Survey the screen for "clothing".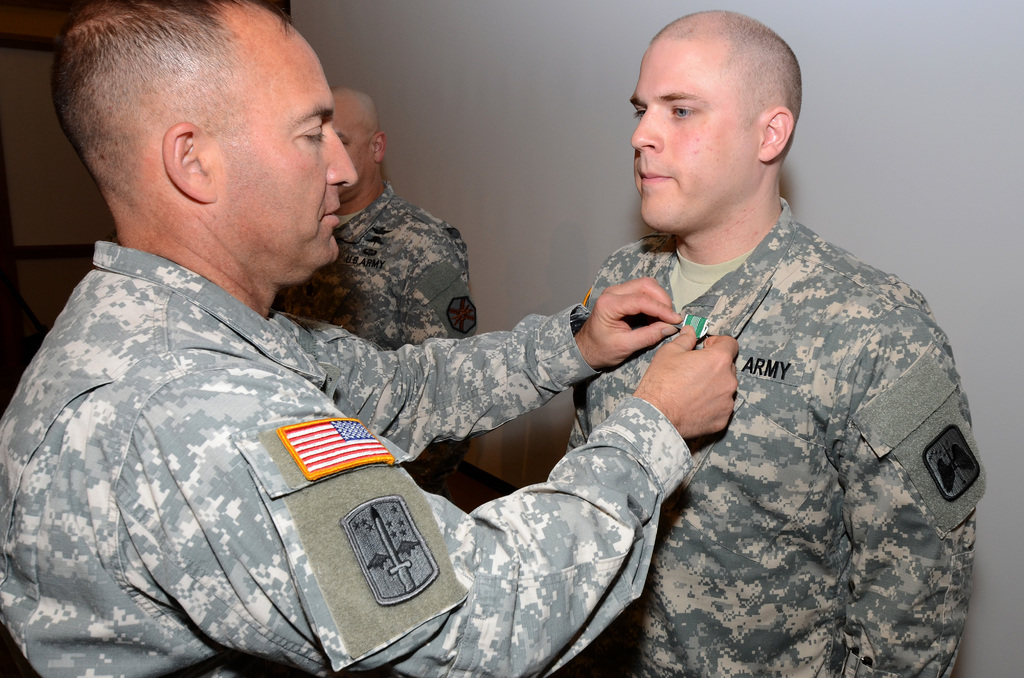
Survey found: locate(268, 176, 476, 502).
